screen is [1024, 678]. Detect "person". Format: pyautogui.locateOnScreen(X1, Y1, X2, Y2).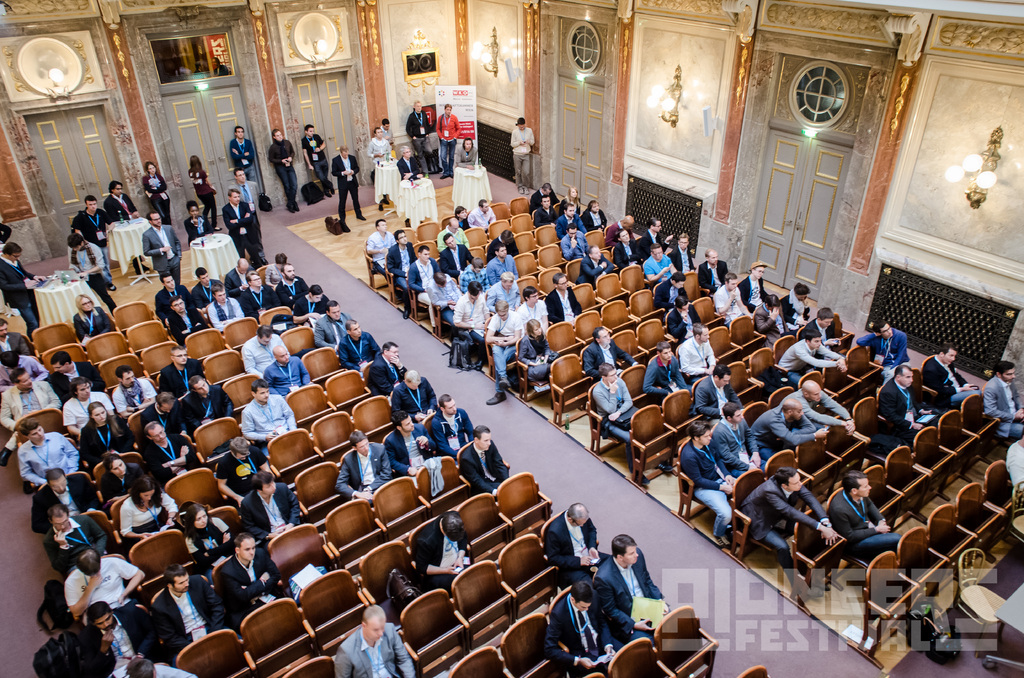
pyautogui.locateOnScreen(244, 319, 284, 373).
